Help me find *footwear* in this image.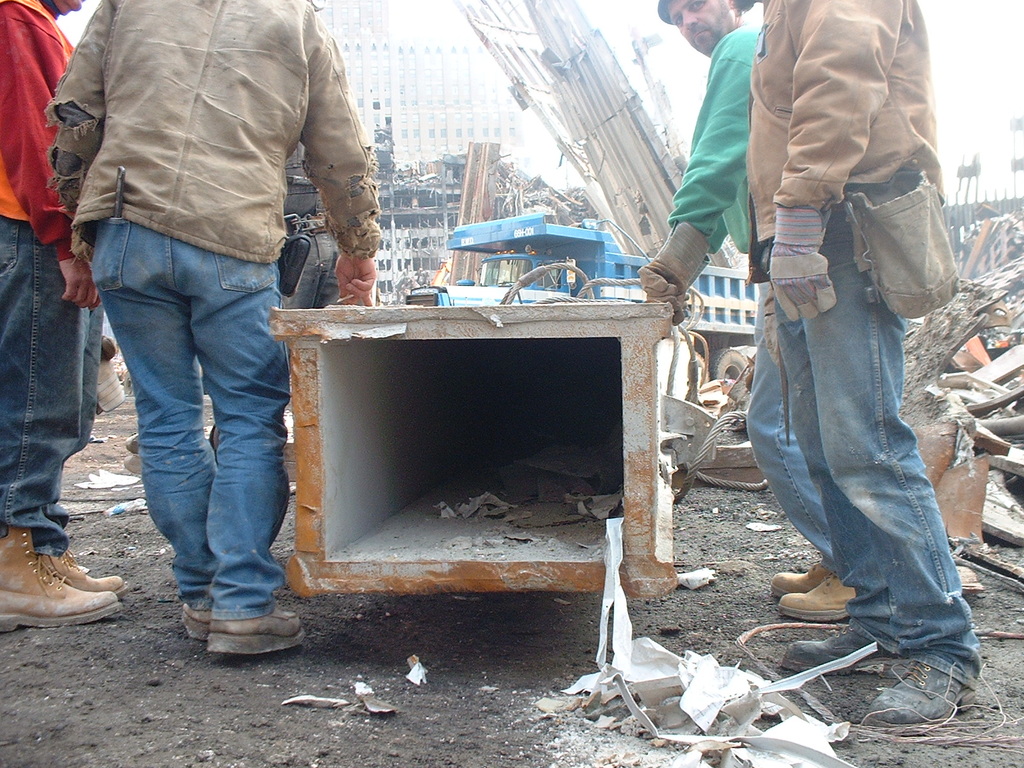
Found it: l=858, t=664, r=993, b=725.
